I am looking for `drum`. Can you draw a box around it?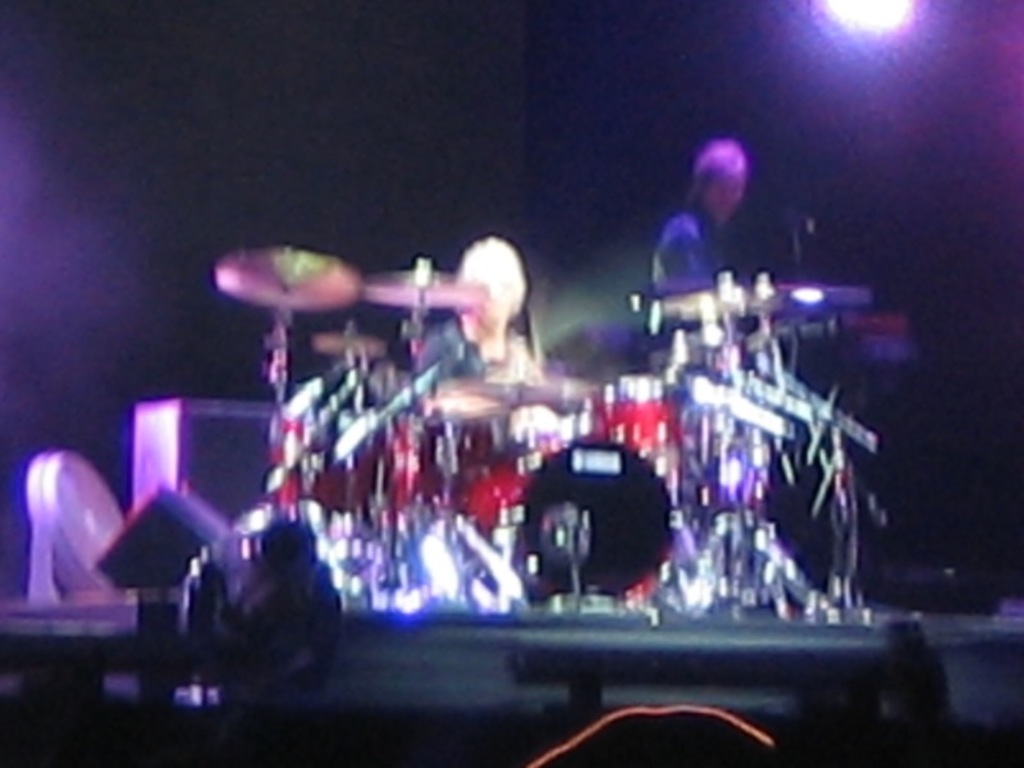
Sure, the bounding box is region(463, 440, 672, 586).
